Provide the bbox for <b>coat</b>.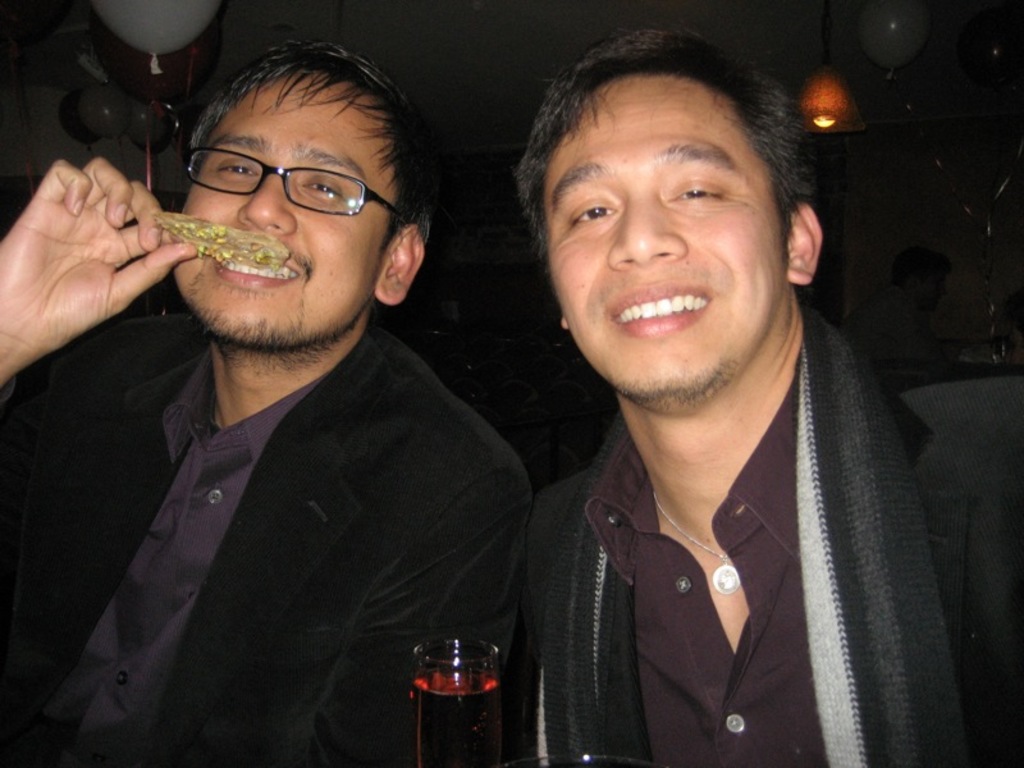
(0,307,532,767).
